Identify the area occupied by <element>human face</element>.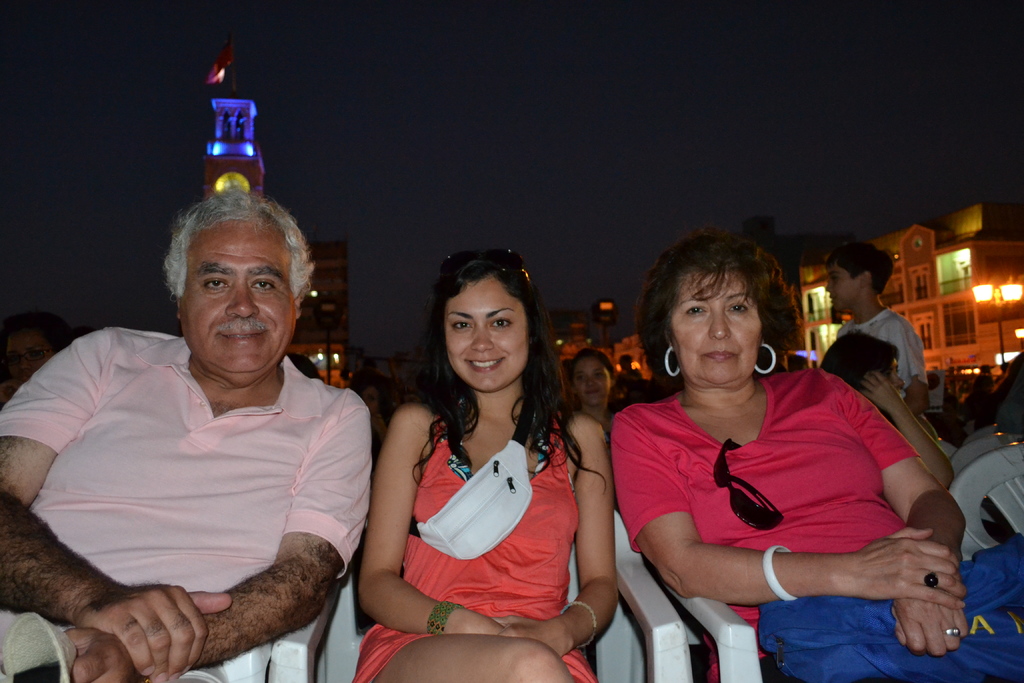
Area: l=446, t=287, r=526, b=391.
